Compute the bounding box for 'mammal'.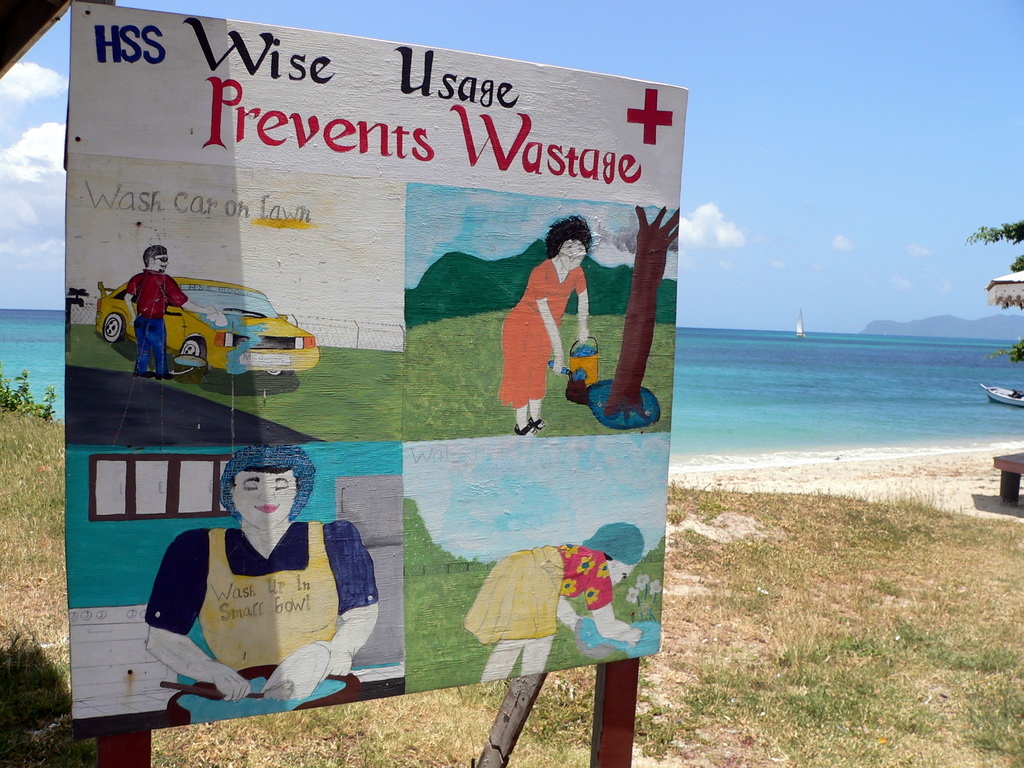
<bbox>120, 250, 212, 383</bbox>.
